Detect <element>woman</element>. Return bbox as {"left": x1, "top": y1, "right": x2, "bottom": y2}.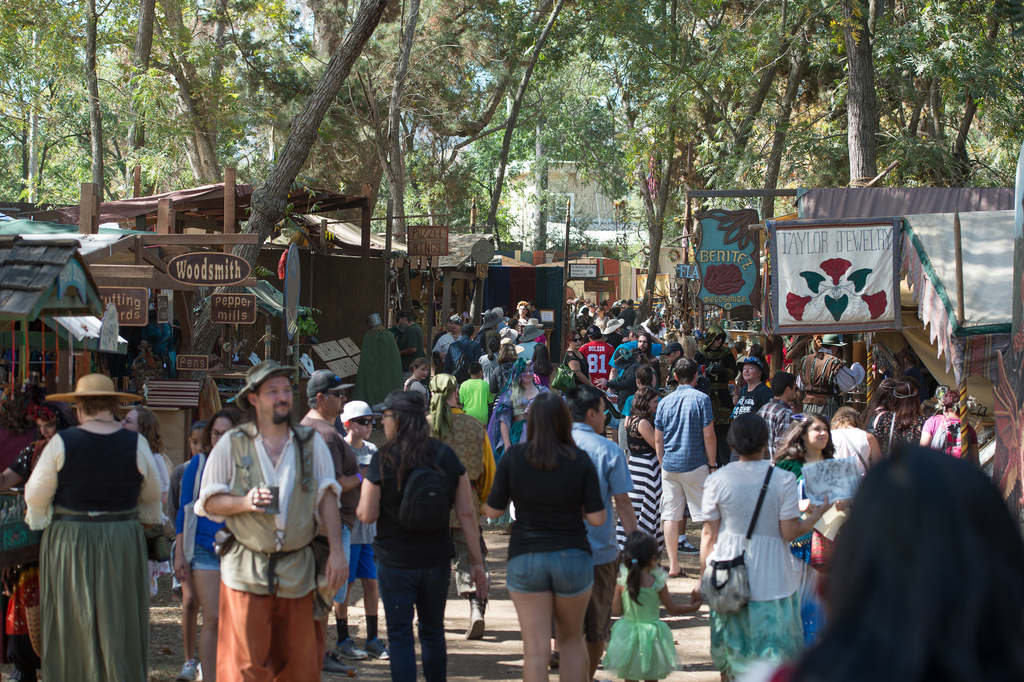
{"left": 22, "top": 374, "right": 169, "bottom": 681}.
